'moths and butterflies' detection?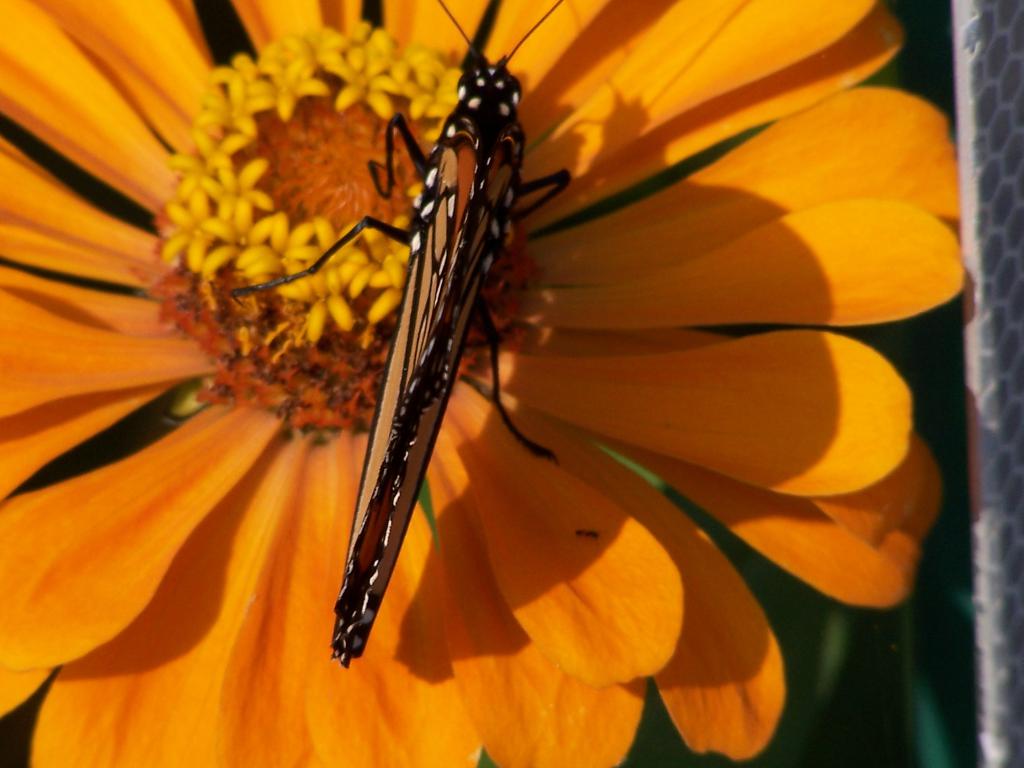
BBox(234, 0, 577, 671)
